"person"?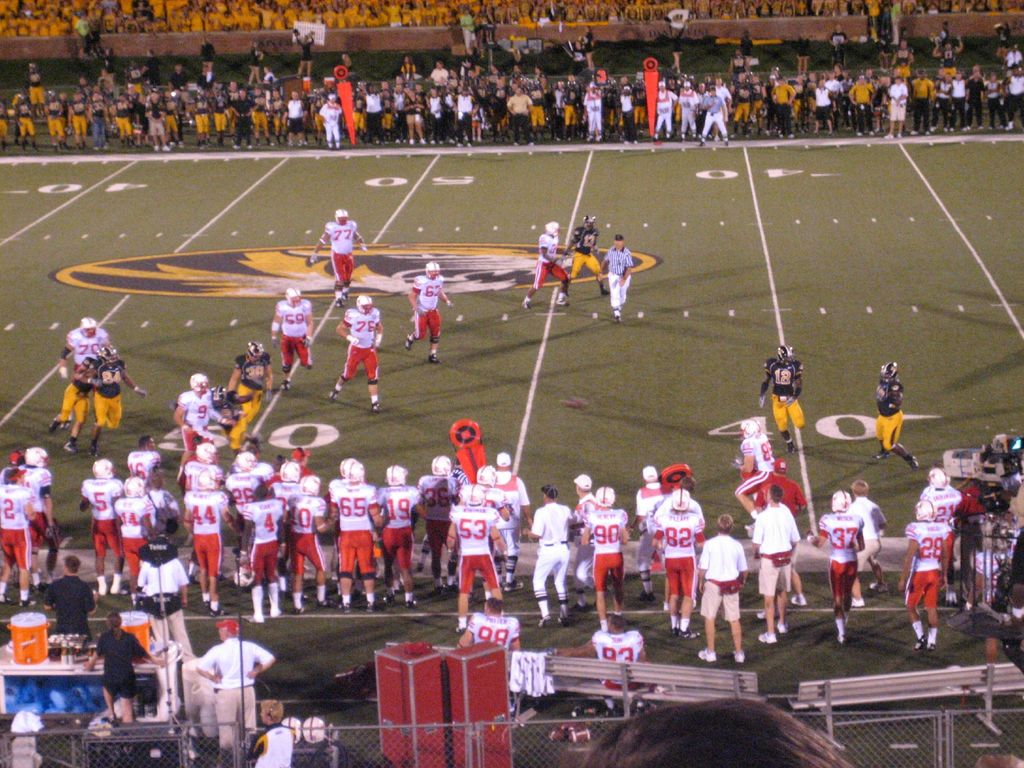
bbox(527, 484, 576, 620)
